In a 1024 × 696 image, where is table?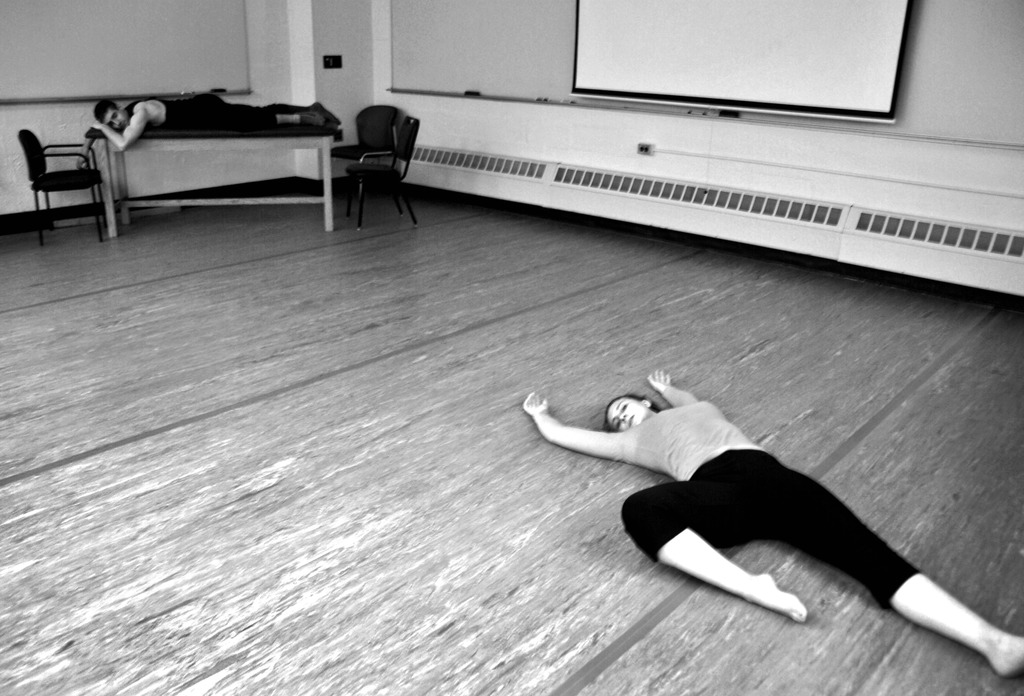
[left=75, top=93, right=353, bottom=245].
